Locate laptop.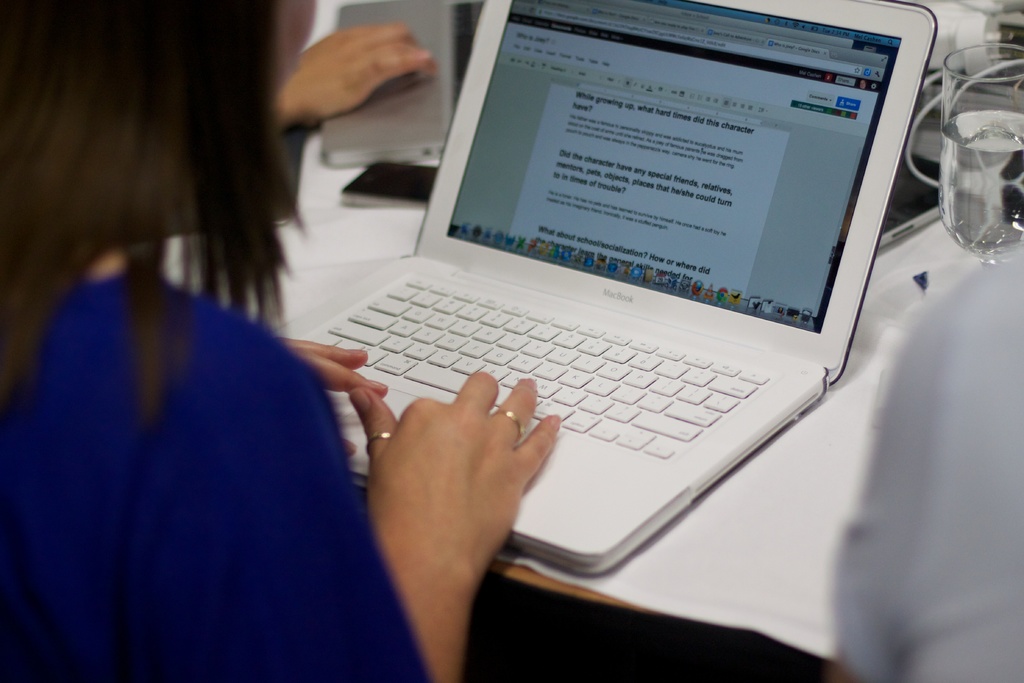
Bounding box: {"x1": 268, "y1": 0, "x2": 920, "y2": 596}.
